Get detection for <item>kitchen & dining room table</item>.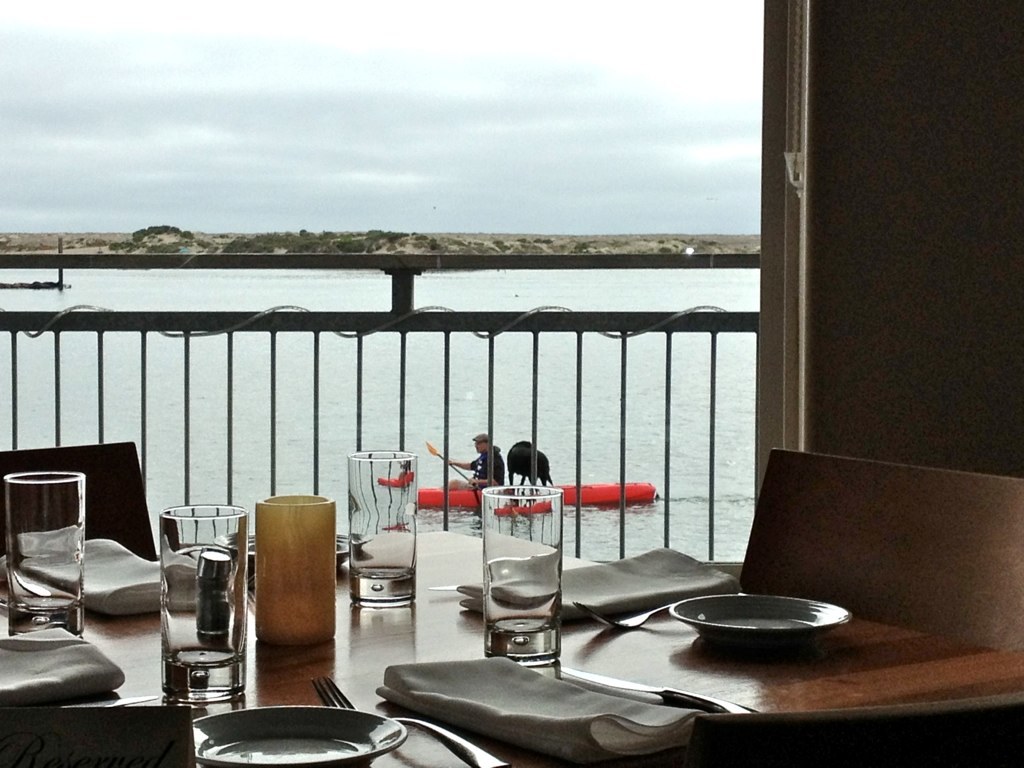
Detection: bbox=(0, 522, 1023, 767).
